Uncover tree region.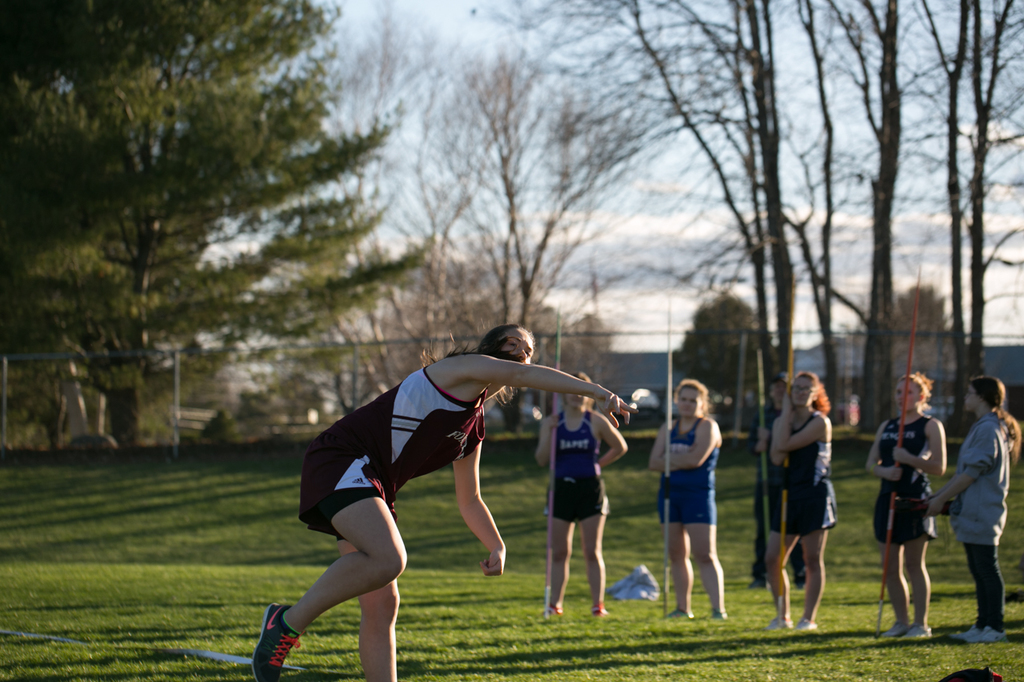
Uncovered: 0/0/433/451.
